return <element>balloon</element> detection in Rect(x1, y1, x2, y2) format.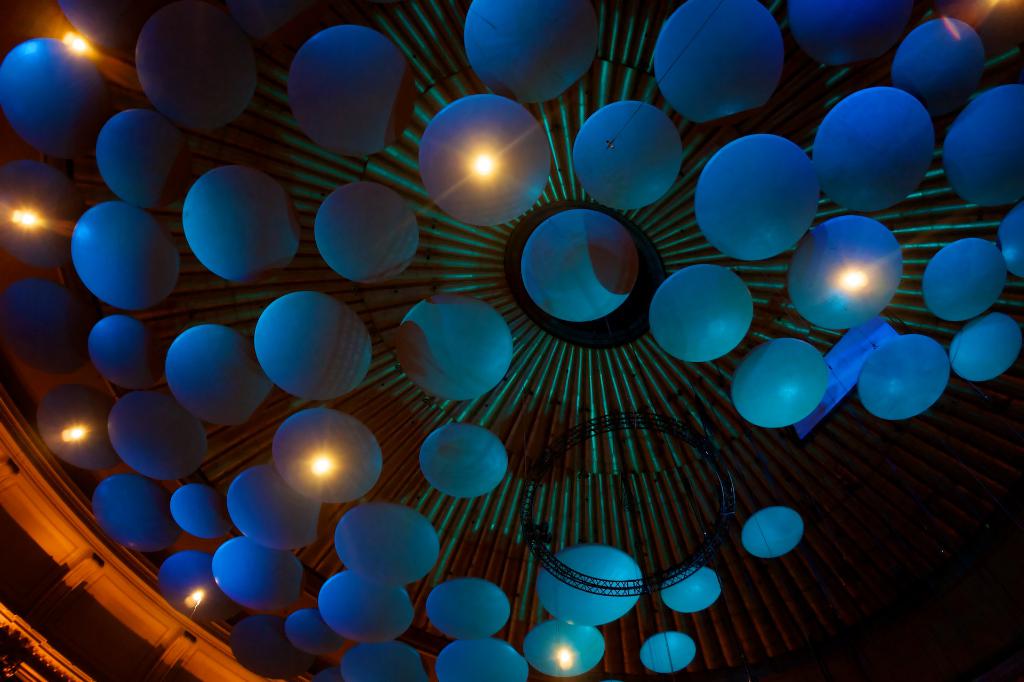
Rect(944, 84, 1023, 203).
